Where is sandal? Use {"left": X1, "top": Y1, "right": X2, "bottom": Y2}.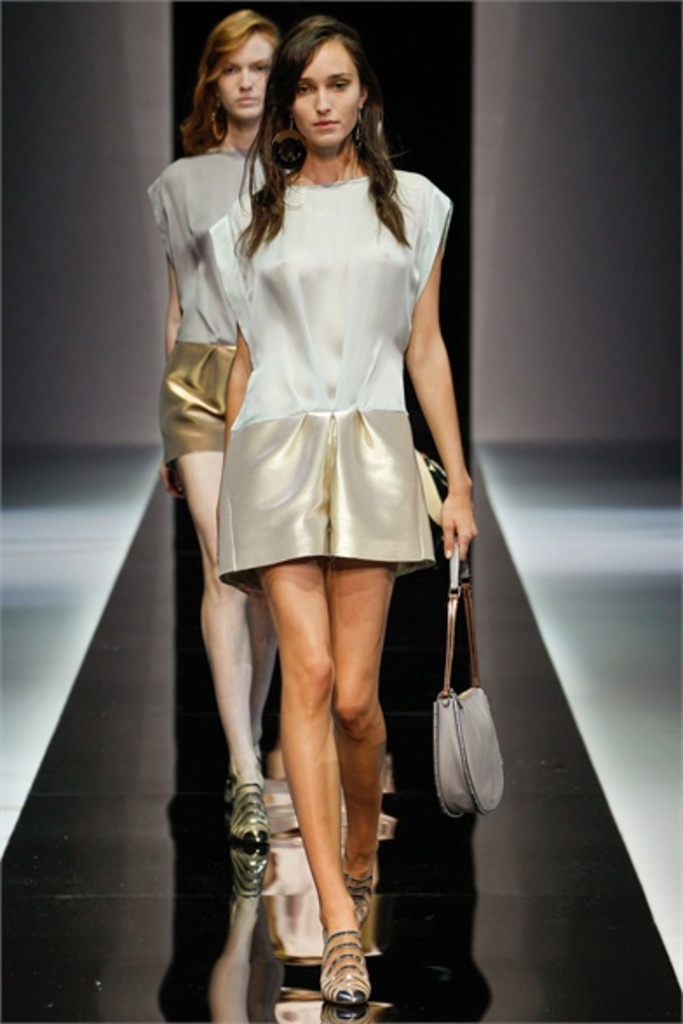
{"left": 225, "top": 752, "right": 279, "bottom": 789}.
